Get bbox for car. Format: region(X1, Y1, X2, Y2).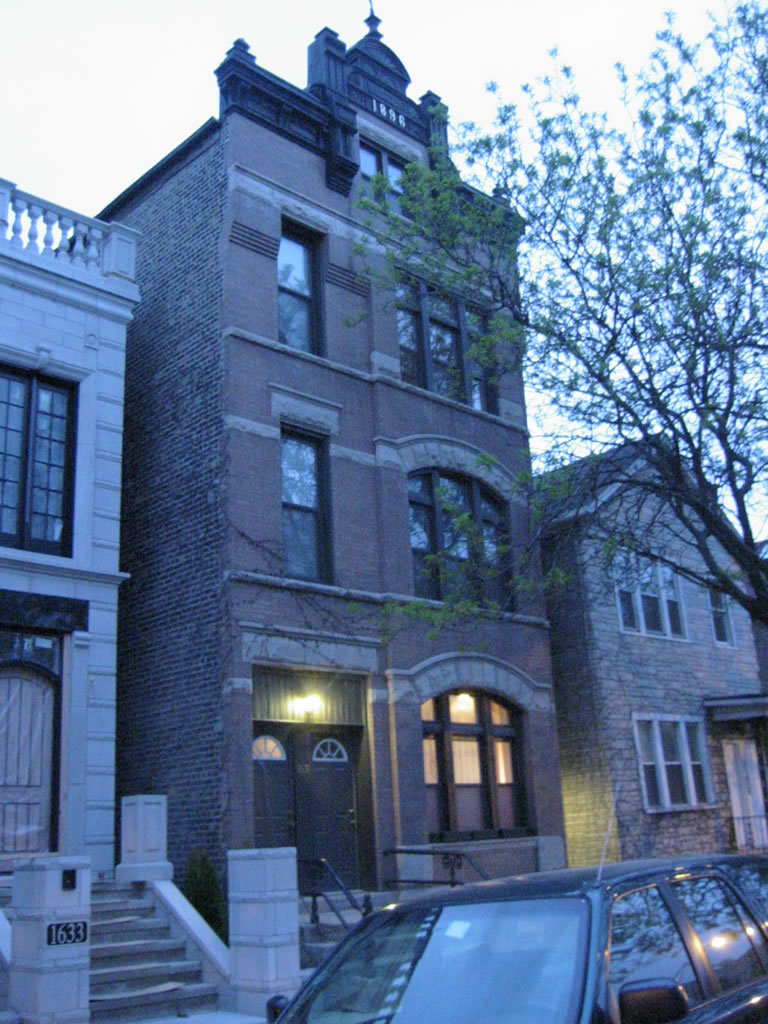
region(267, 858, 761, 1022).
